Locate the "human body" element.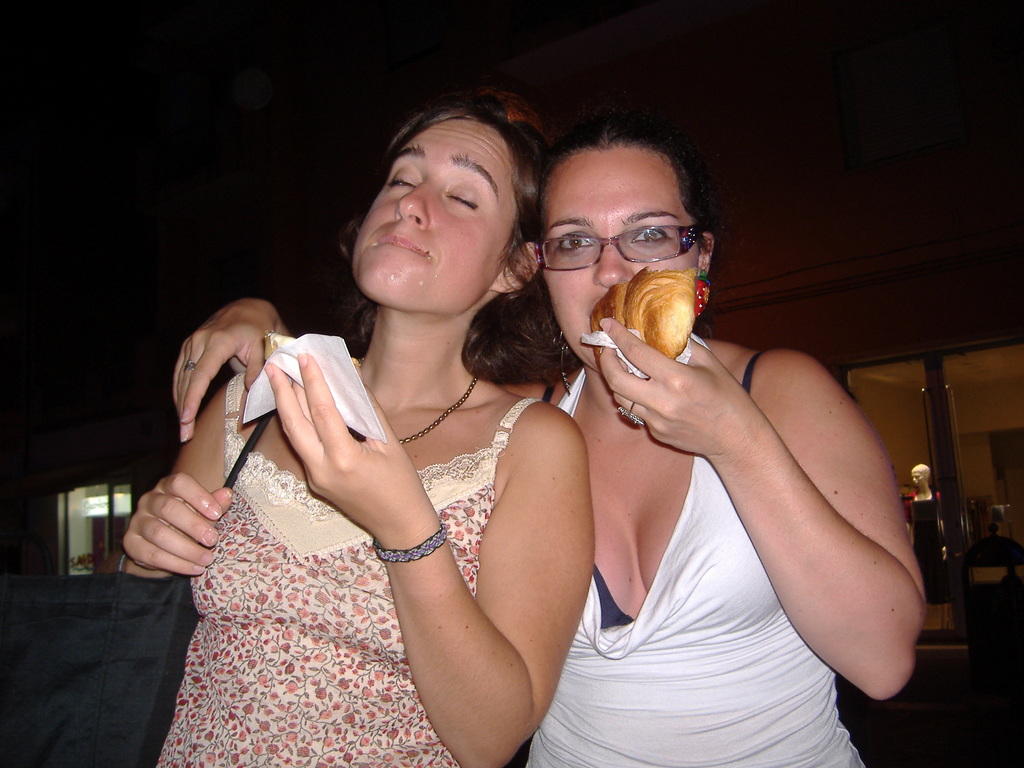
Element bbox: bbox(120, 89, 597, 767).
